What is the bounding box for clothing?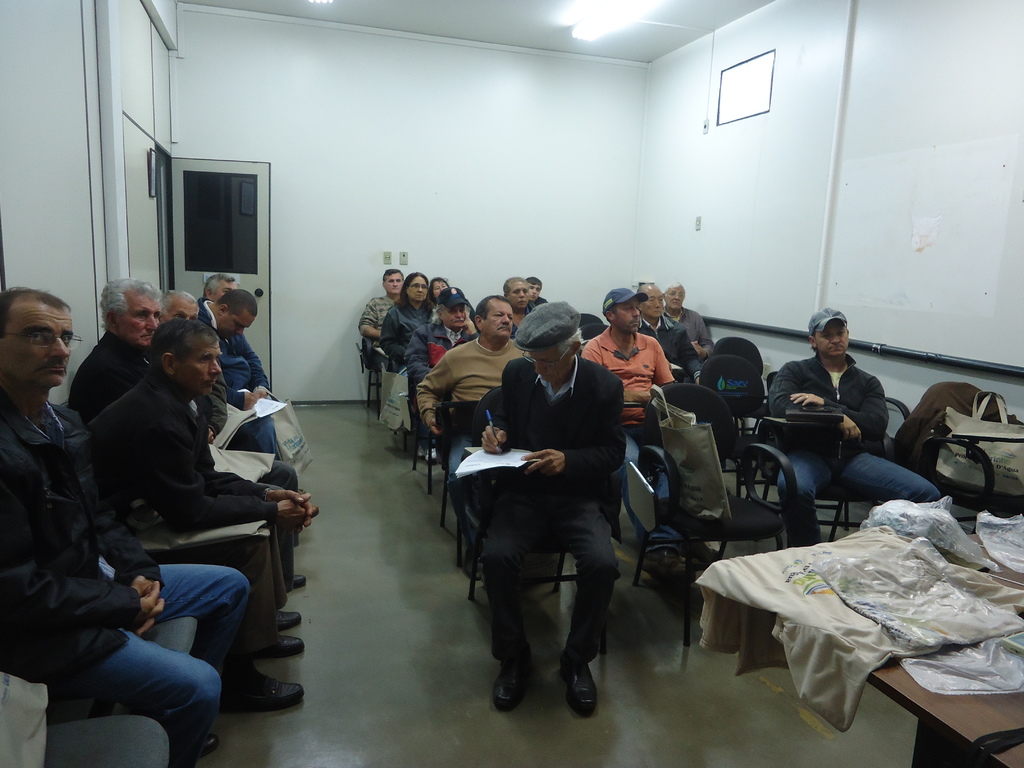
[91, 361, 284, 641].
